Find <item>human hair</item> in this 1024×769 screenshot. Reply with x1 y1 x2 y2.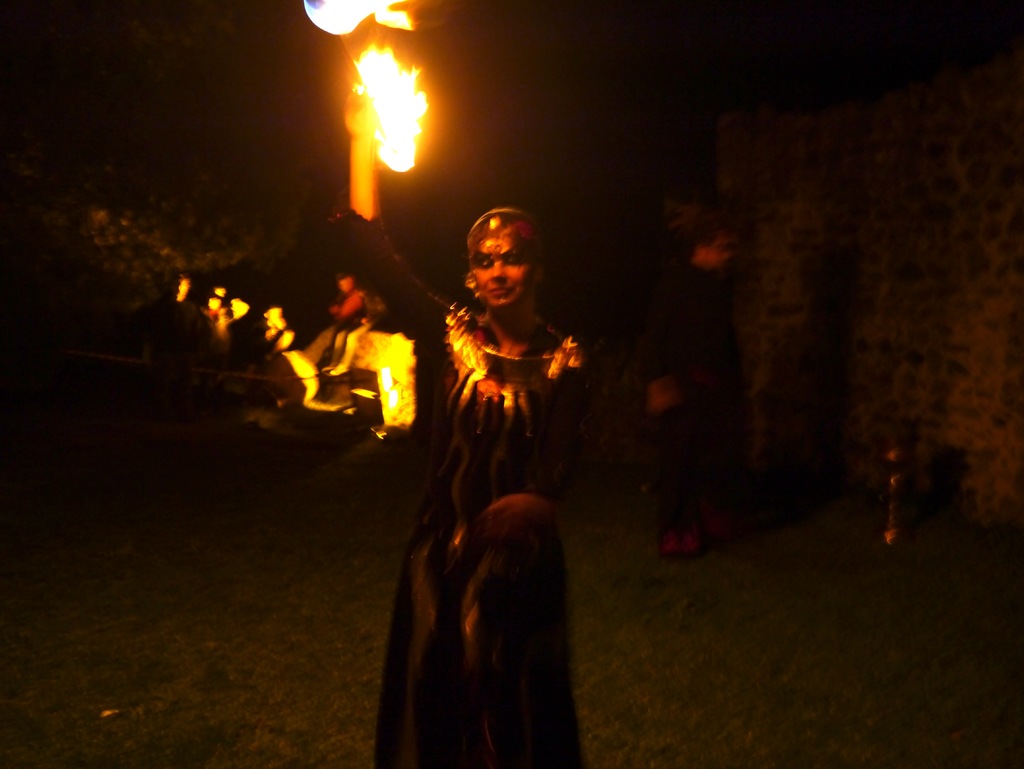
449 209 534 303.
